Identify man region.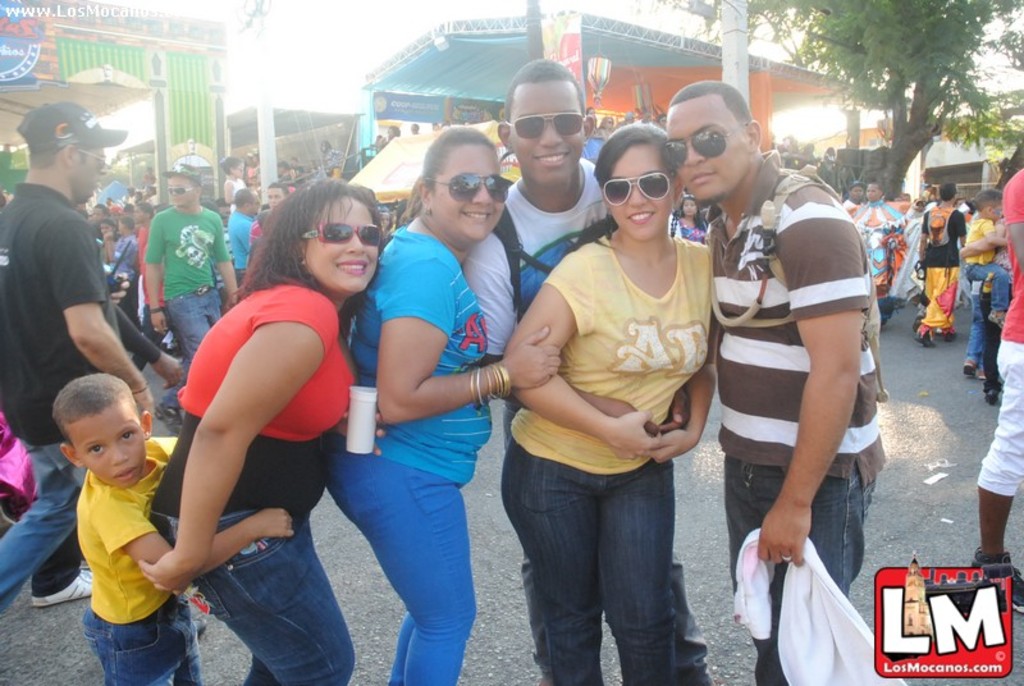
Region: [left=227, top=184, right=265, bottom=291].
